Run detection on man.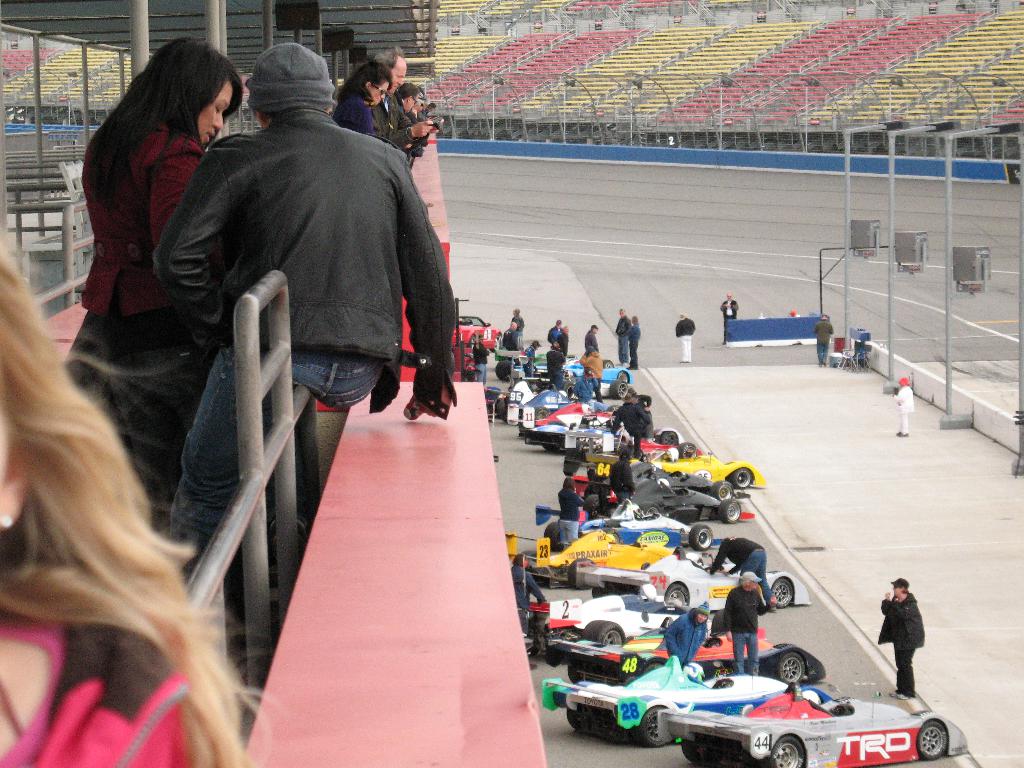
Result: 371:41:432:159.
